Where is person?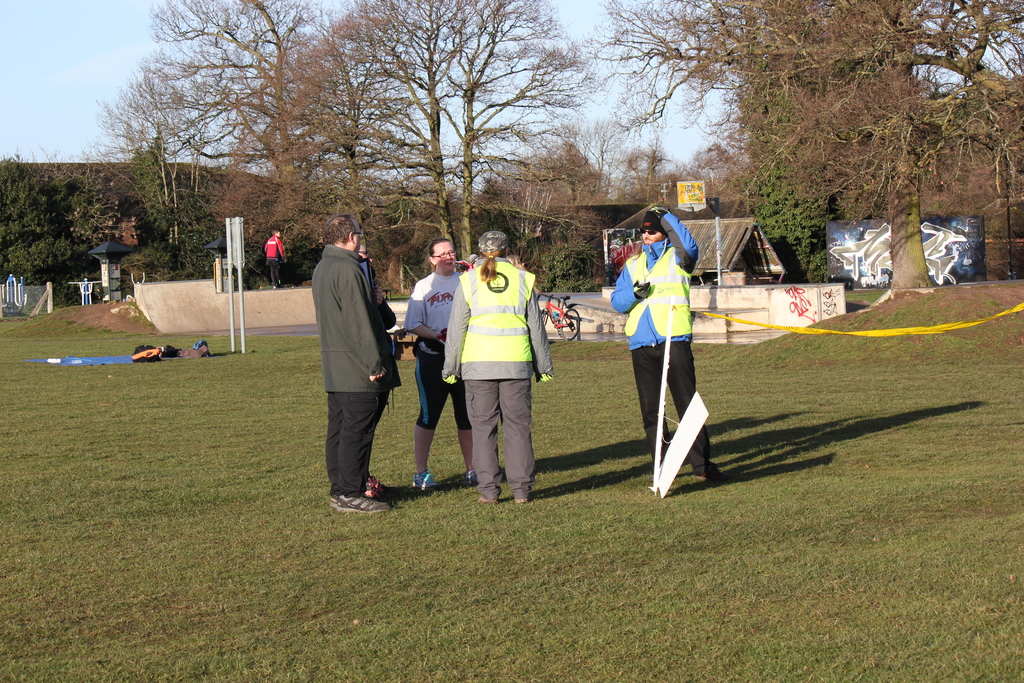
select_region(400, 233, 481, 493).
